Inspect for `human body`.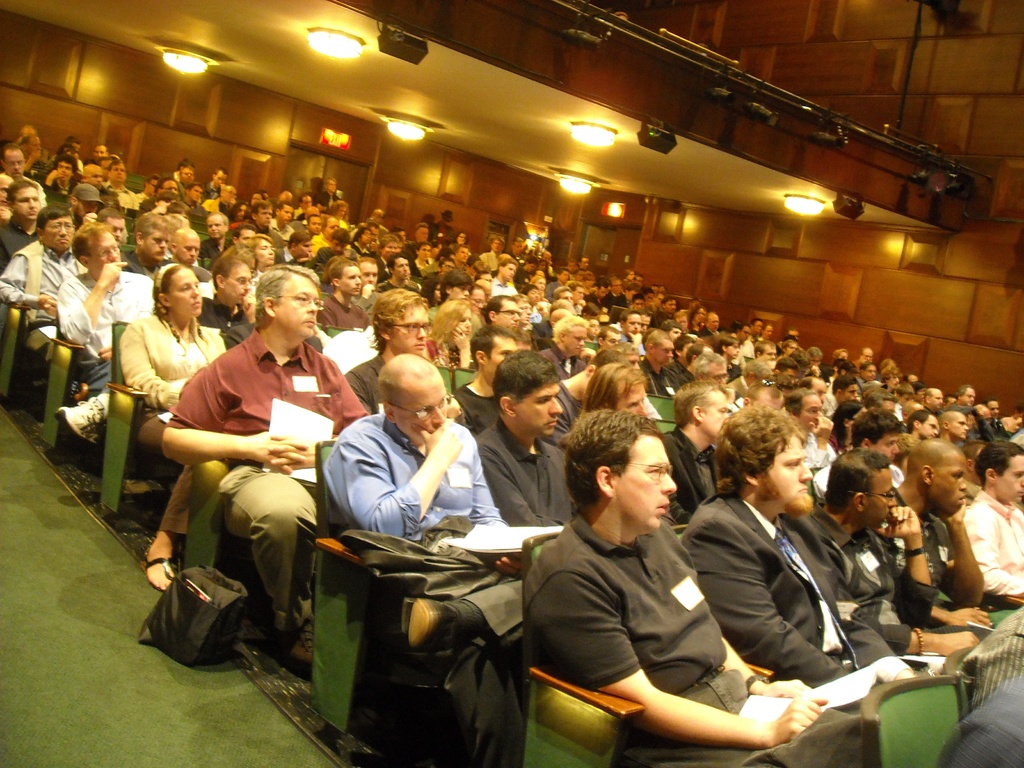
Inspection: [47, 136, 81, 165].
